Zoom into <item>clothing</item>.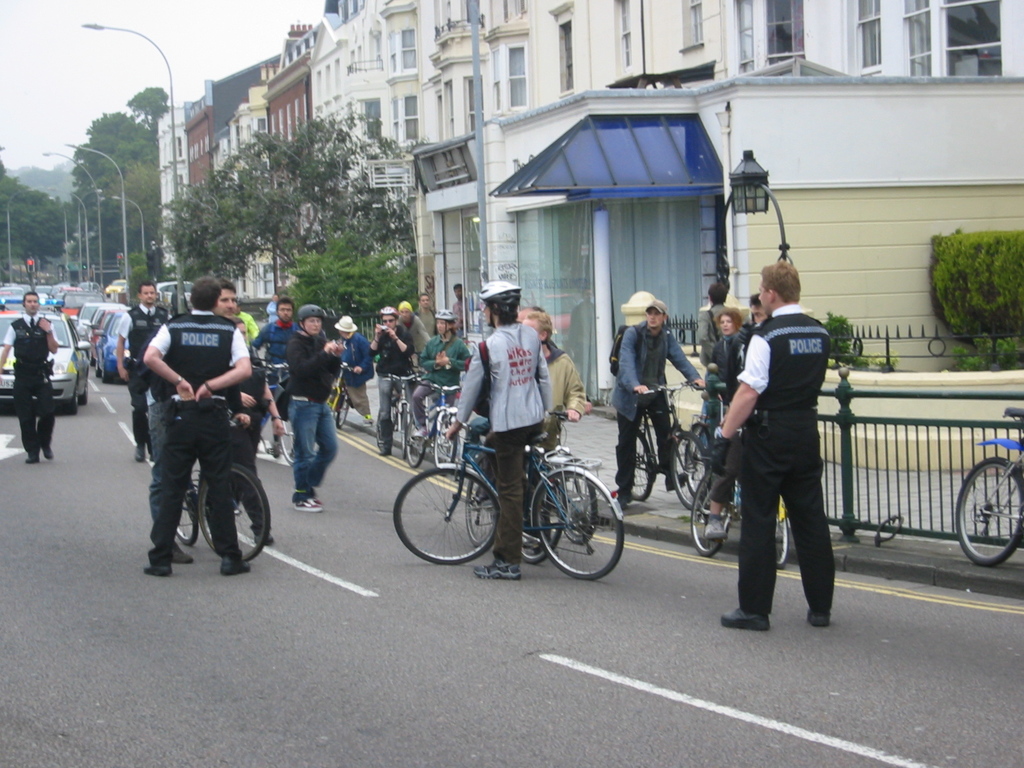
Zoom target: 232/310/268/363.
